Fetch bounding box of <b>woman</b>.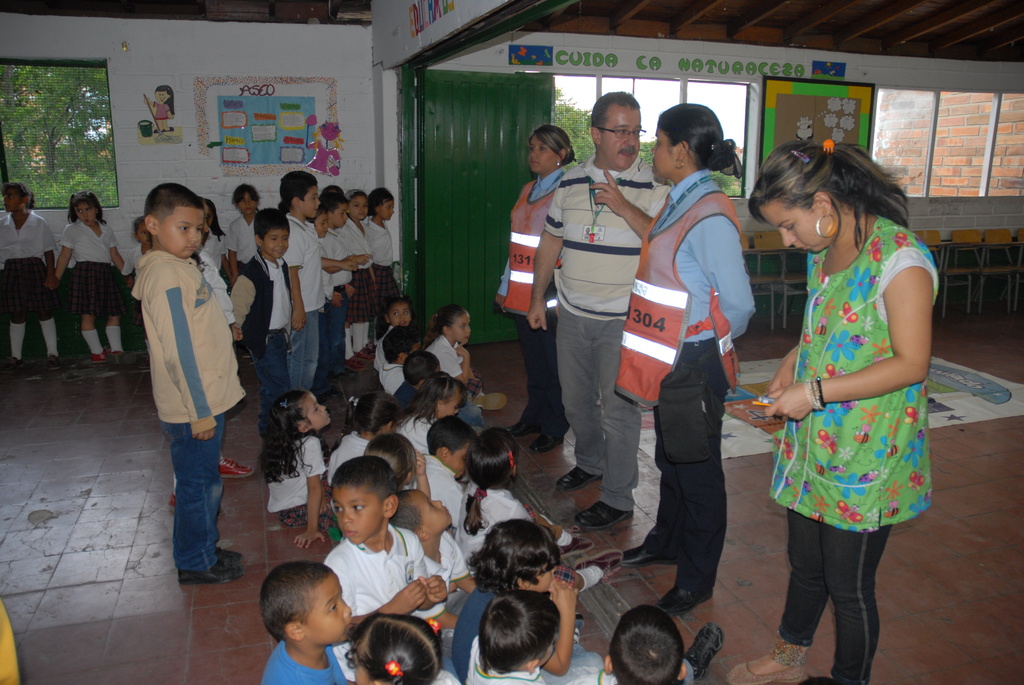
Bbox: region(751, 127, 941, 657).
